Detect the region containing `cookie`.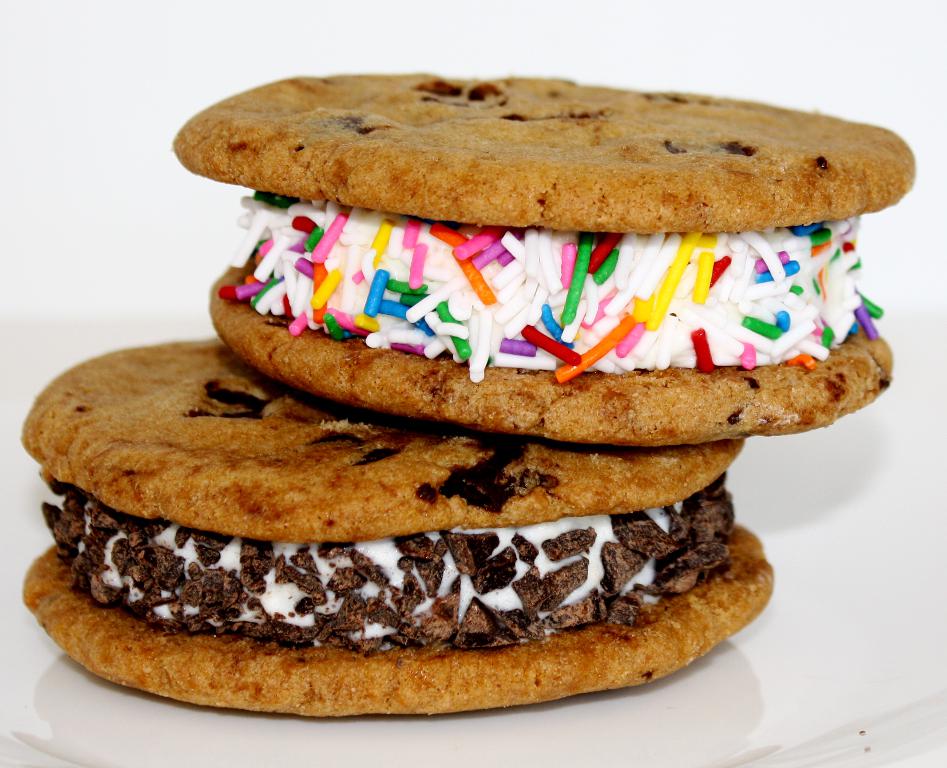
crop(172, 69, 917, 447).
